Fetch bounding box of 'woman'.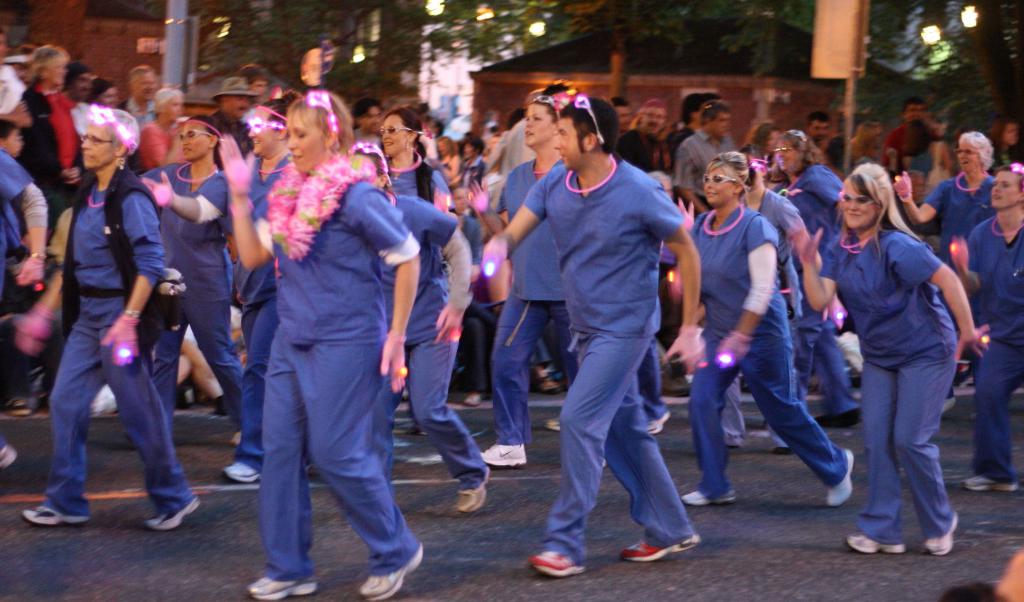
Bbox: box=[214, 85, 436, 601].
